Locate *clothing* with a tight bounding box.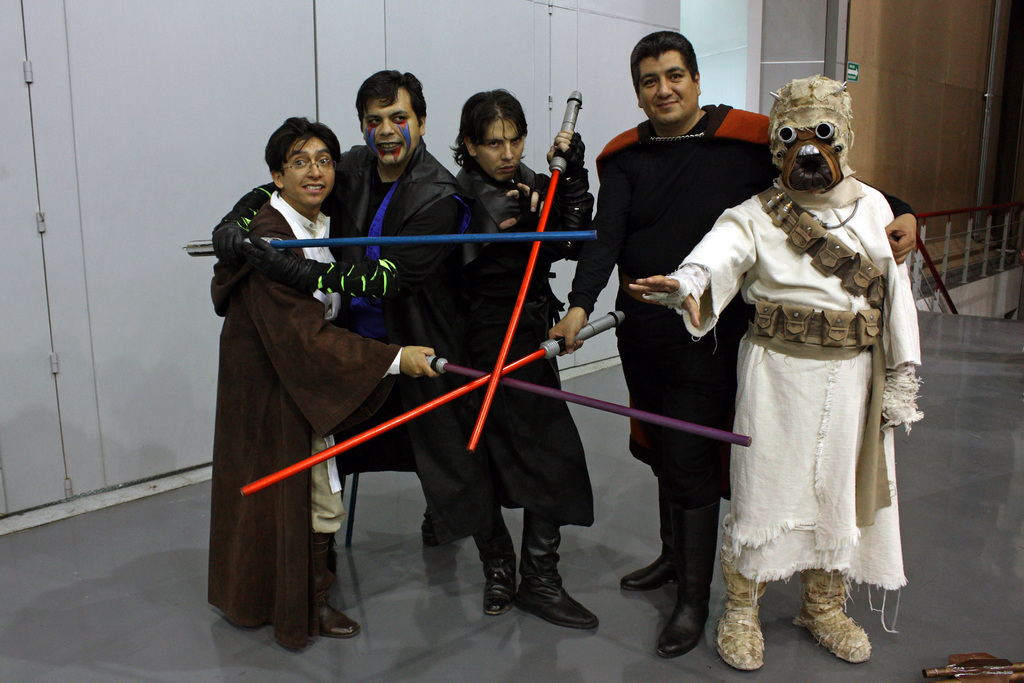
566:94:915:498.
